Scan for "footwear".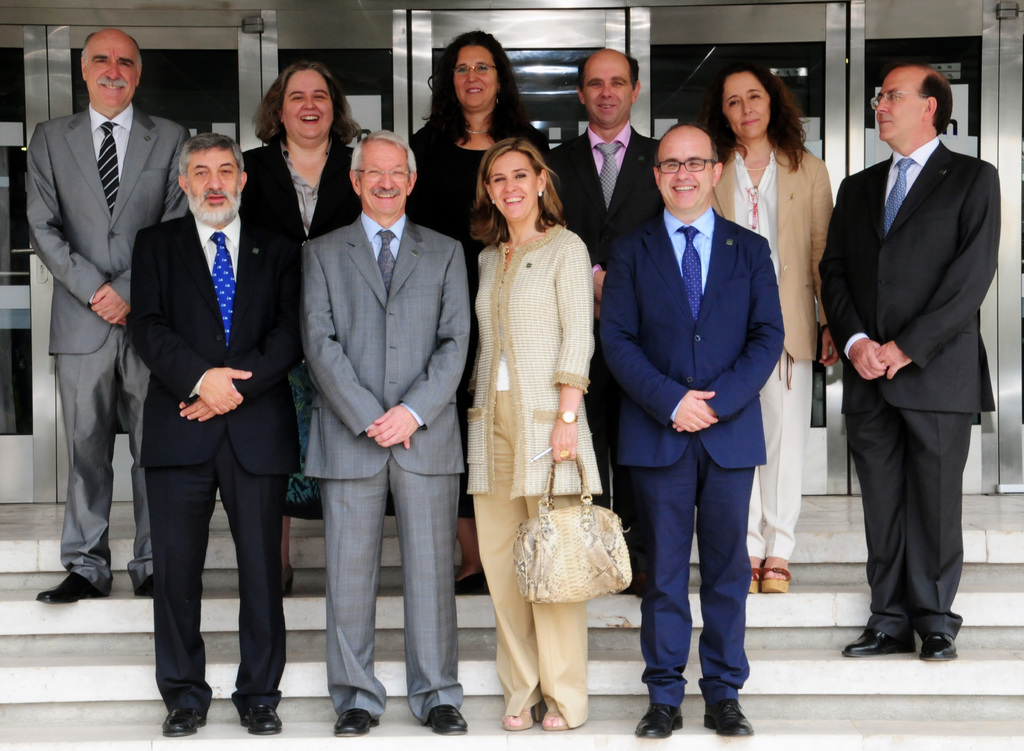
Scan result: box=[461, 569, 493, 588].
